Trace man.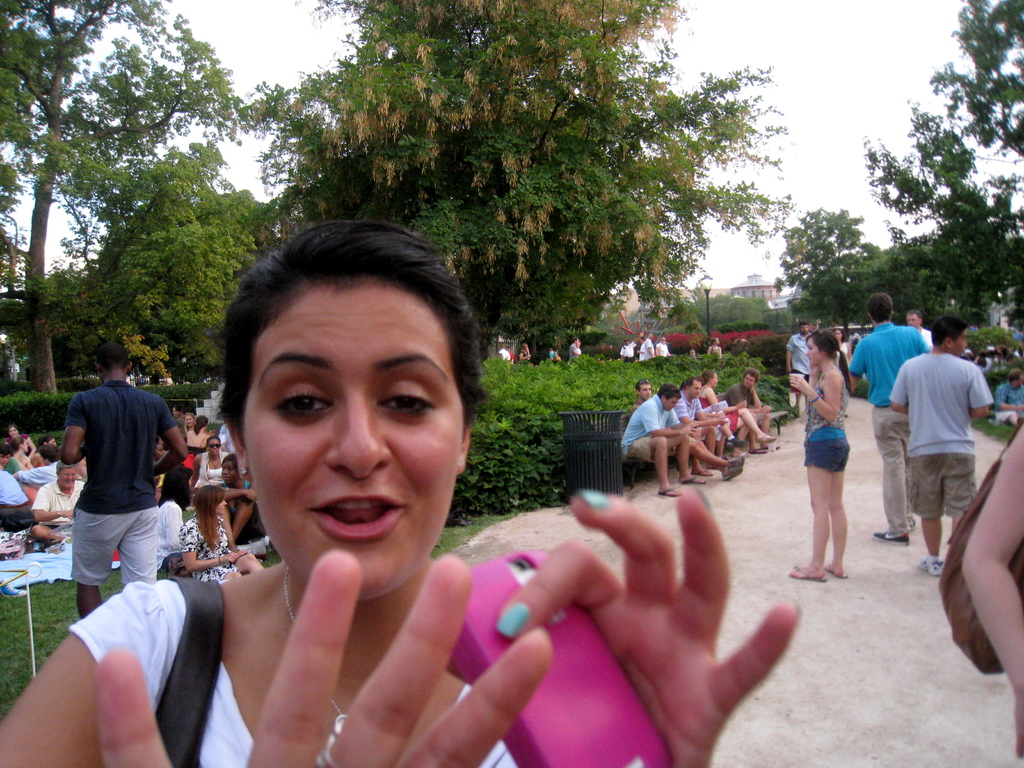
Traced to pyautogui.locateOnScreen(639, 332, 656, 362).
